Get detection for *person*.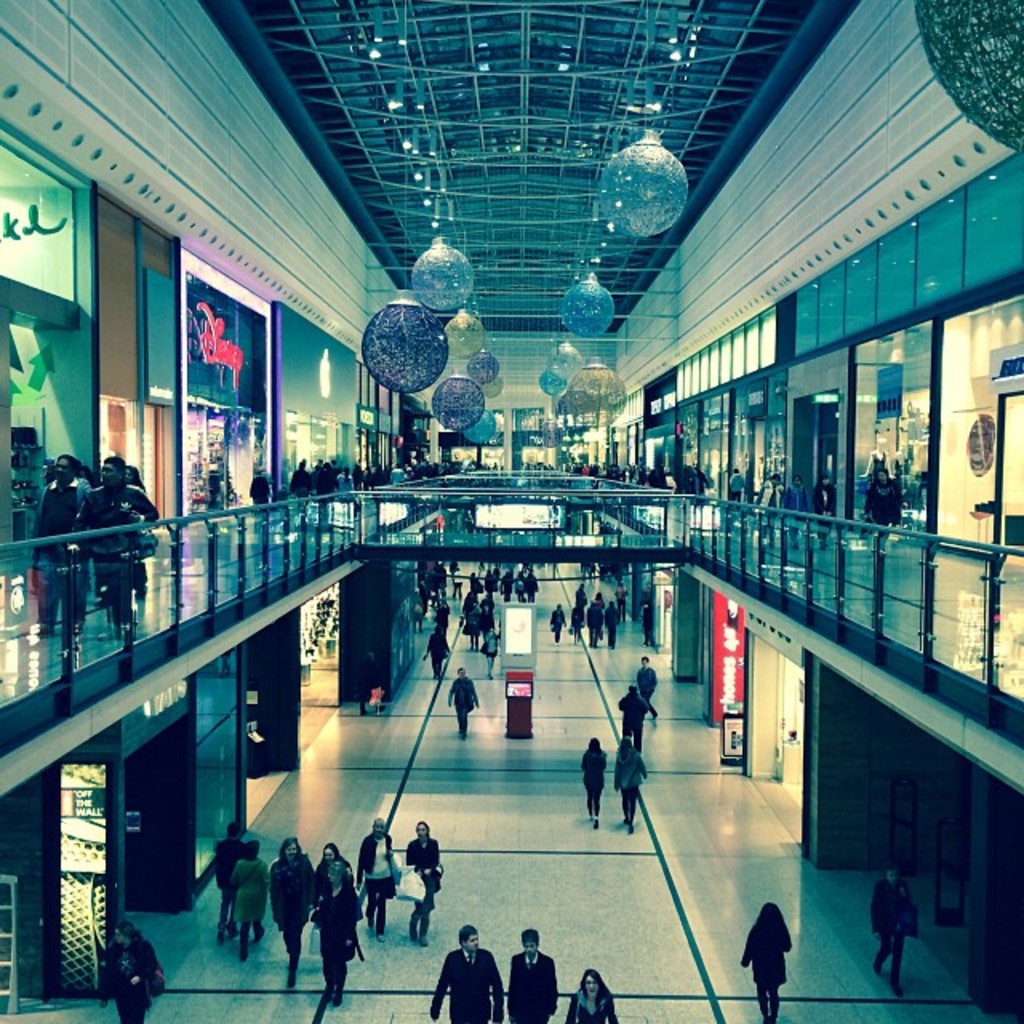
Detection: box=[515, 570, 526, 602].
